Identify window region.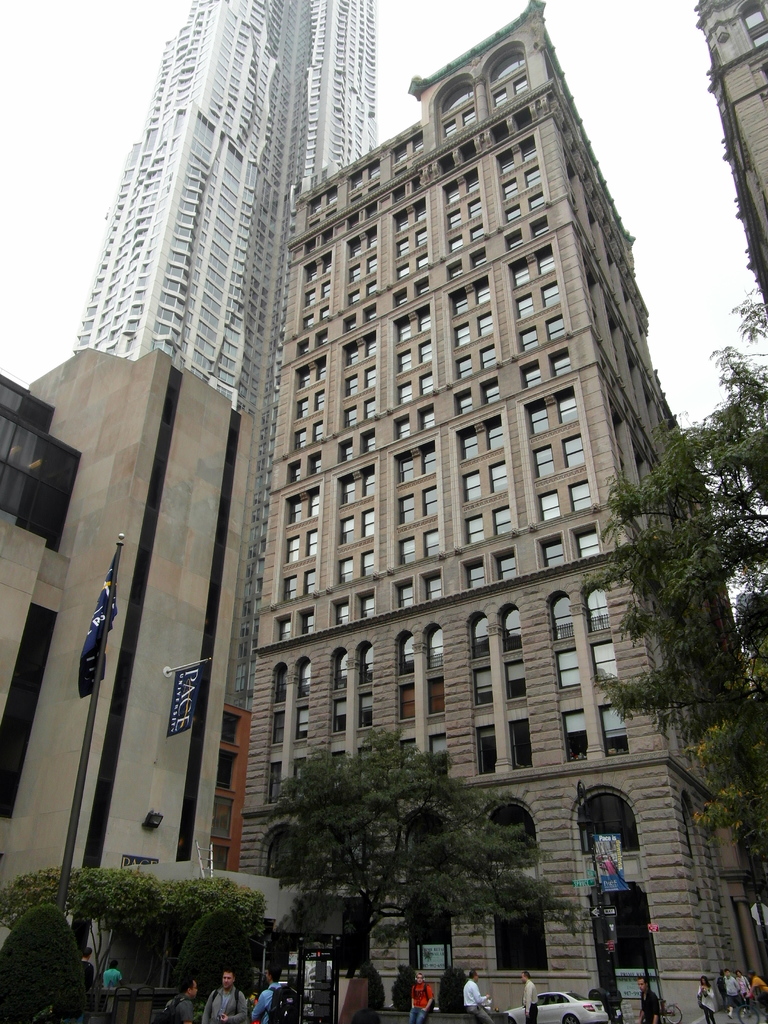
Region: <box>308,532,317,561</box>.
